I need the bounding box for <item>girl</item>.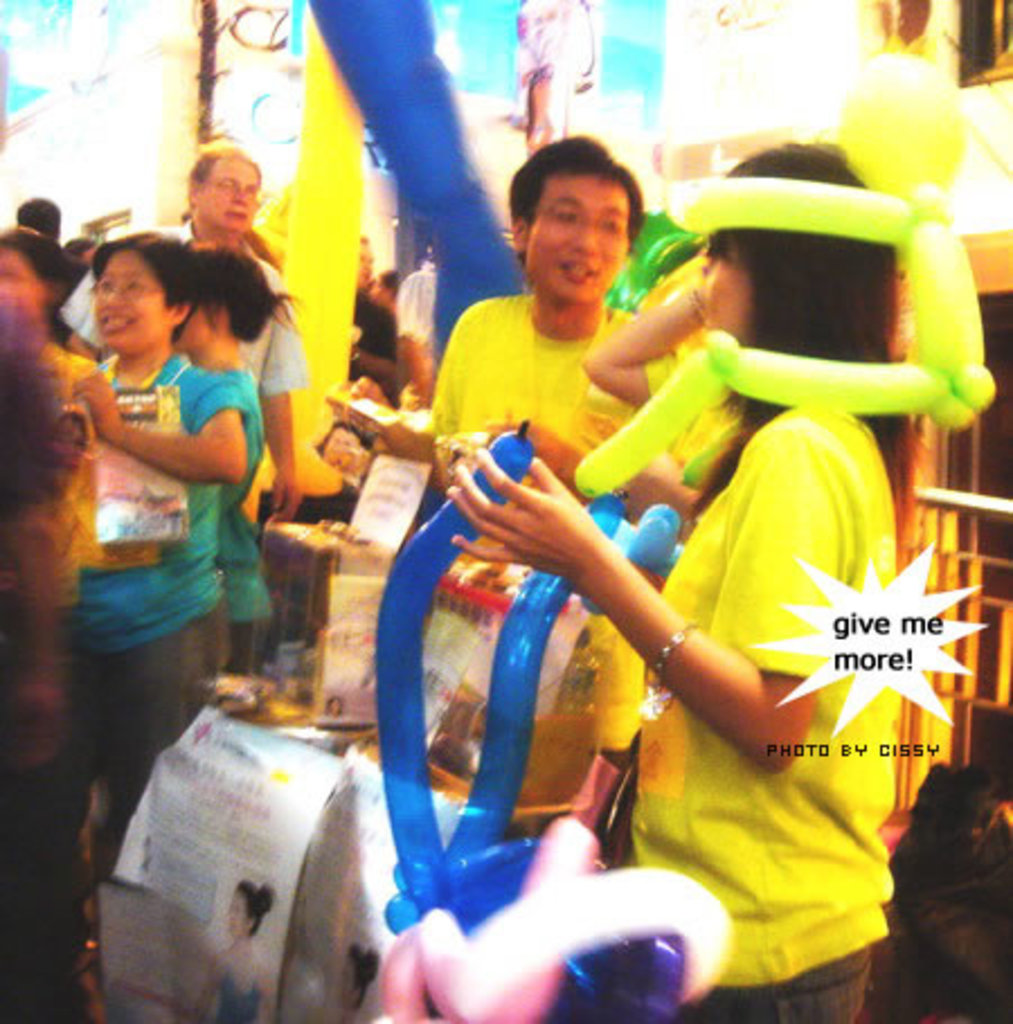
Here it is: [x1=450, y1=151, x2=891, y2=1017].
